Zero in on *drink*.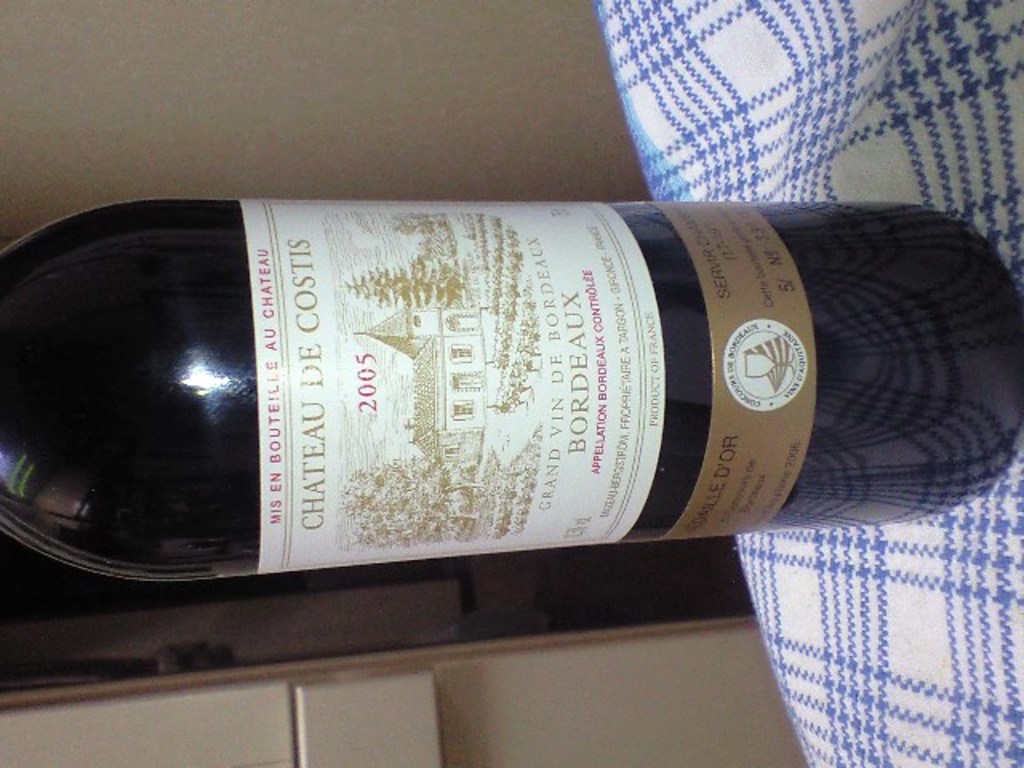
Zeroed in: bbox=[8, 194, 896, 578].
